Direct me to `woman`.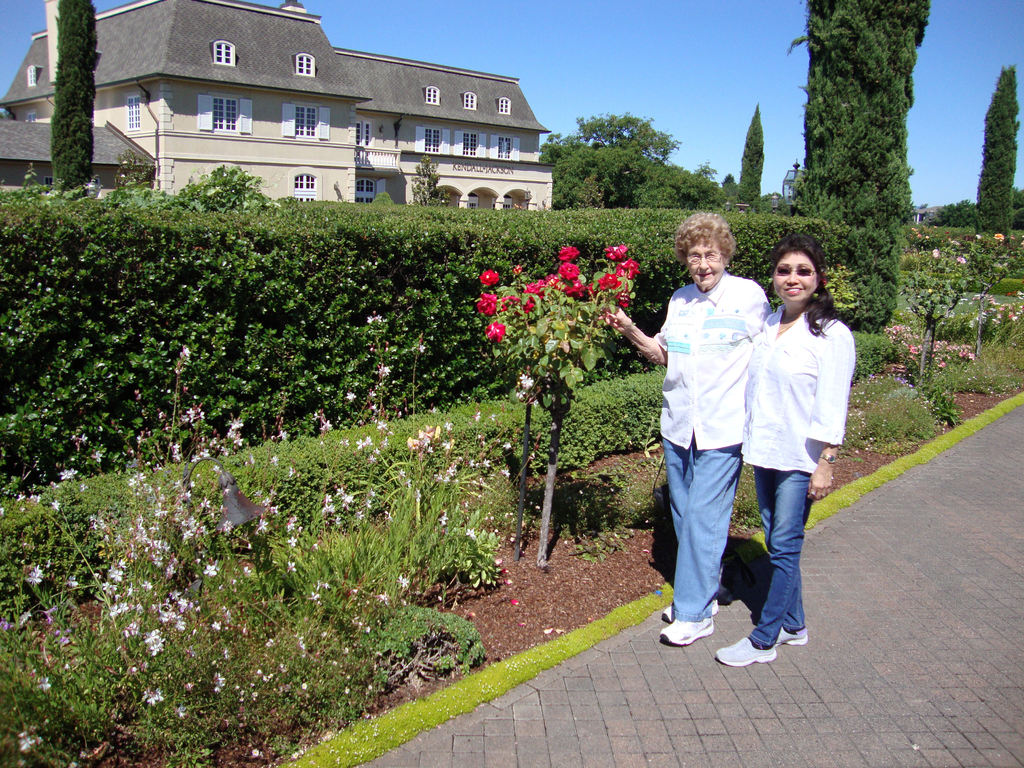
Direction: [x1=714, y1=231, x2=852, y2=663].
